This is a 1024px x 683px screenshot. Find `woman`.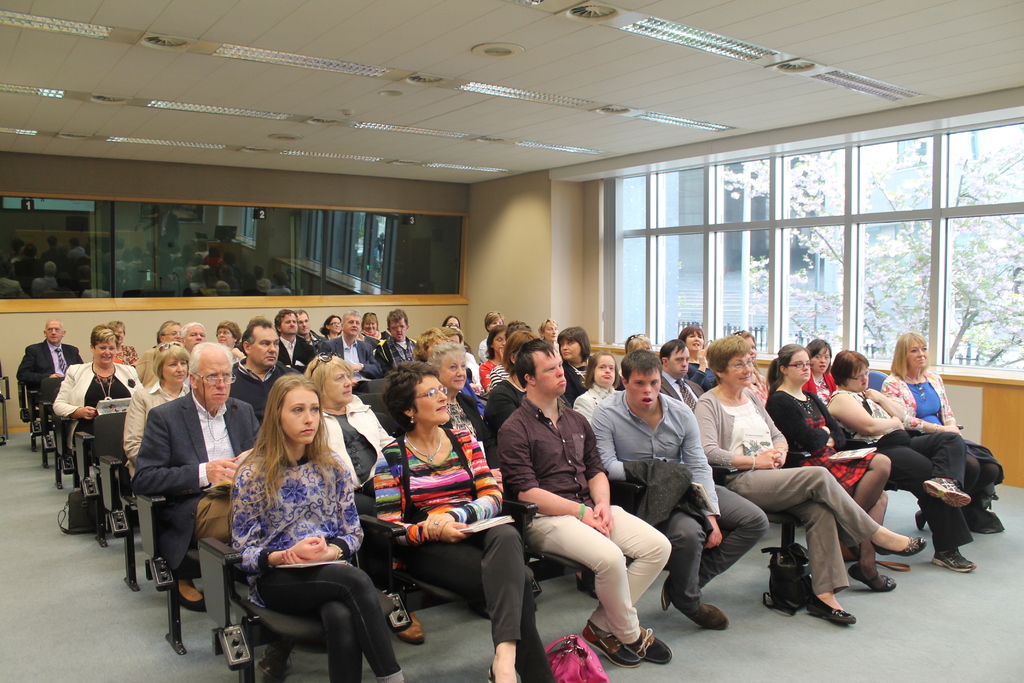
Bounding box: bbox(476, 310, 504, 359).
